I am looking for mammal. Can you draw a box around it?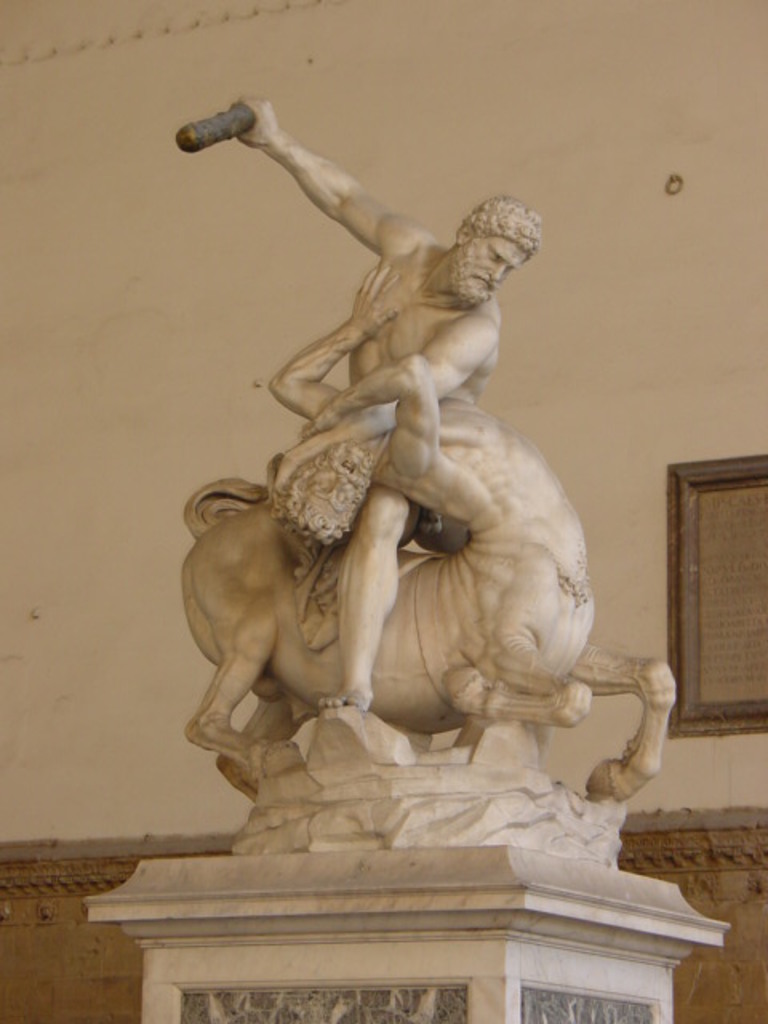
Sure, the bounding box is BBox(168, 90, 598, 838).
